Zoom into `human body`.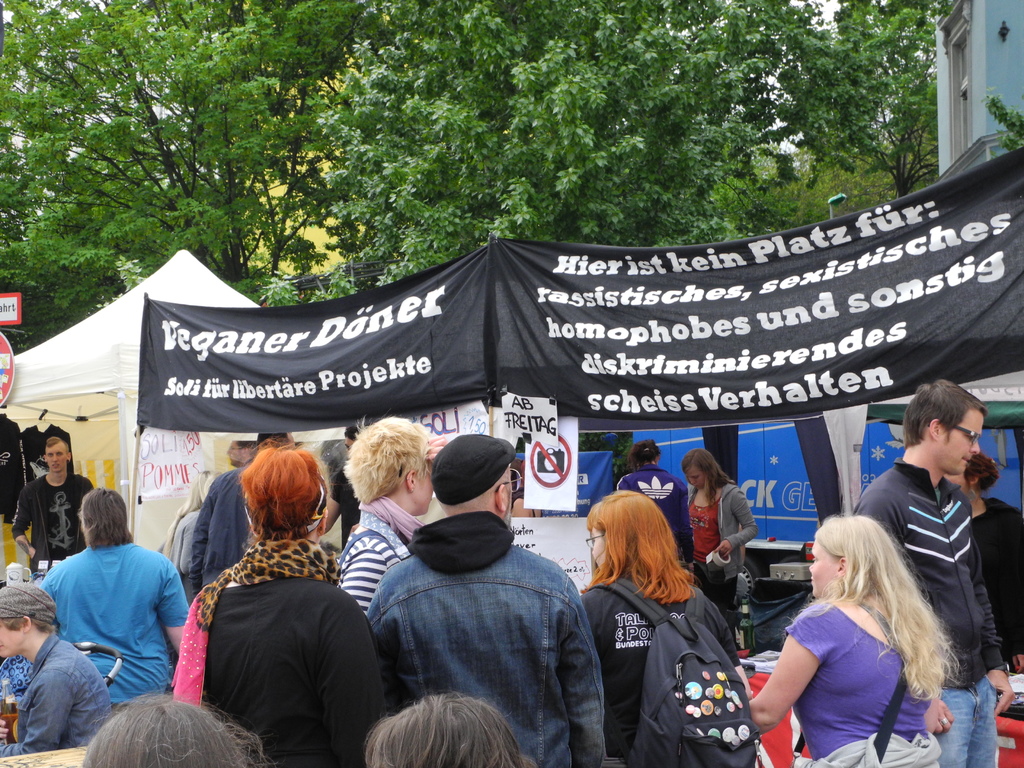
Zoom target: {"left": 600, "top": 444, "right": 687, "bottom": 568}.
